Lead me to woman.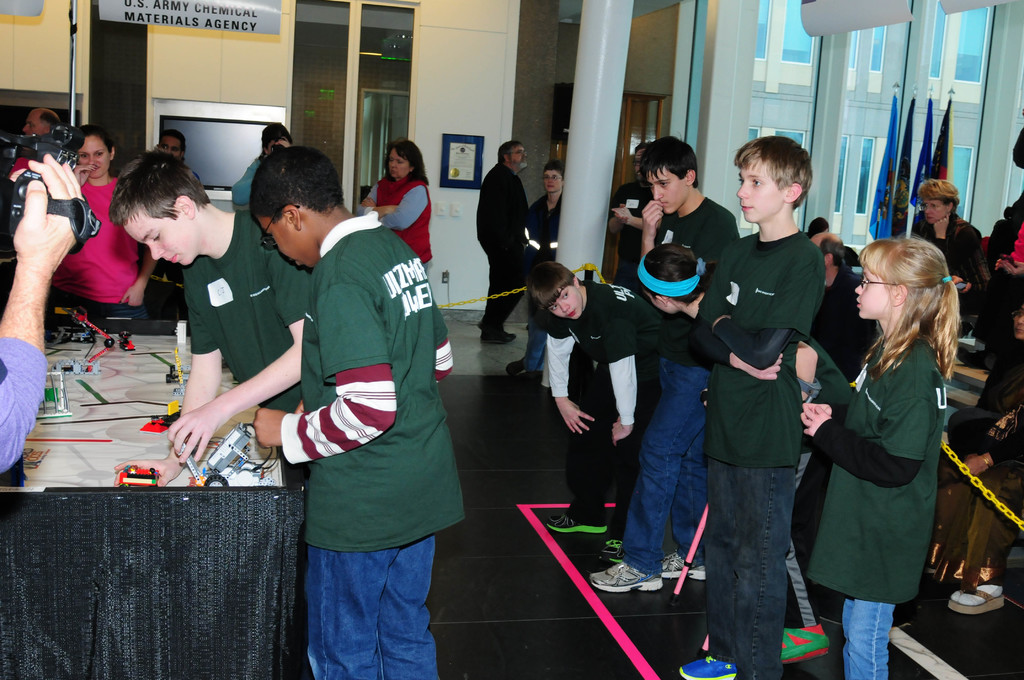
Lead to BBox(37, 106, 186, 316).
